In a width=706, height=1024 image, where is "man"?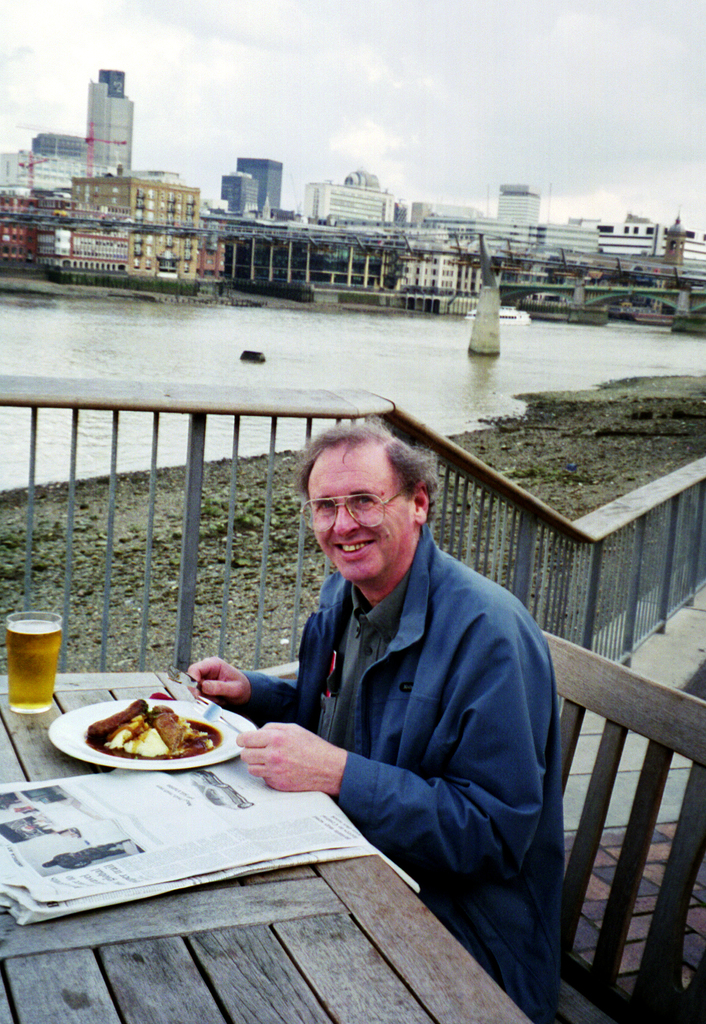
<region>186, 407, 573, 948</region>.
